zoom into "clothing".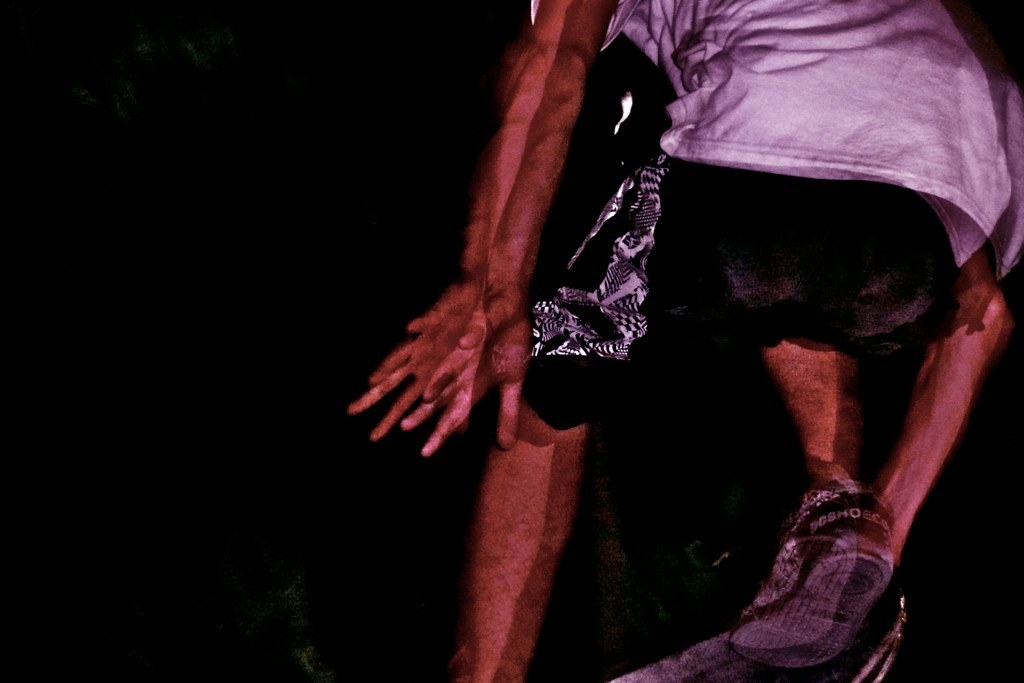
Zoom target: 511, 0, 1023, 453.
